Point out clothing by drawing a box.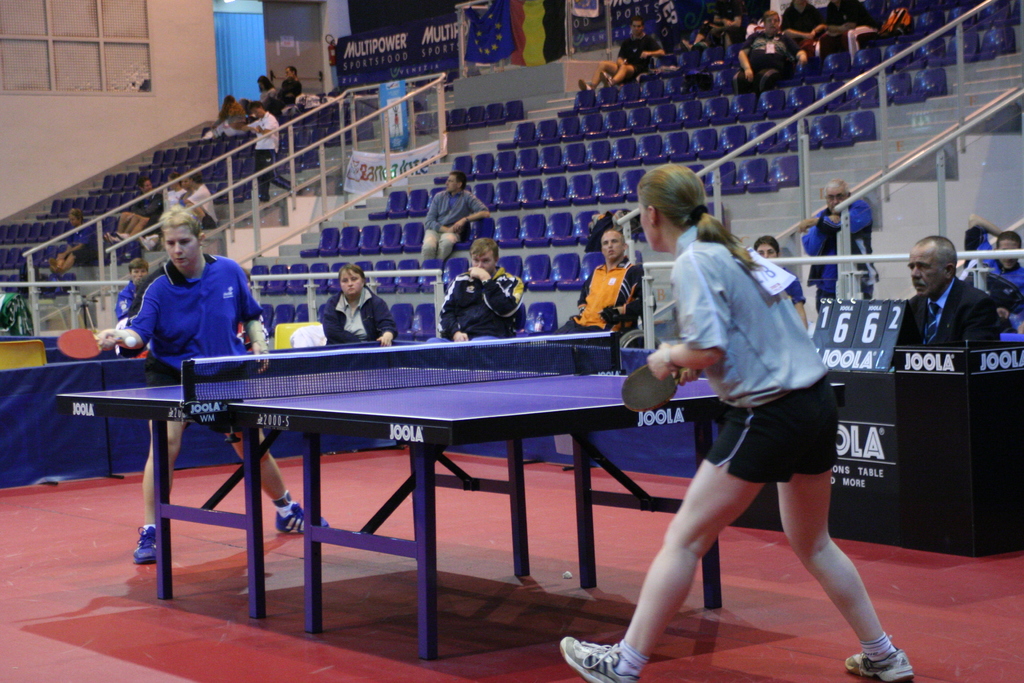
63 217 98 264.
